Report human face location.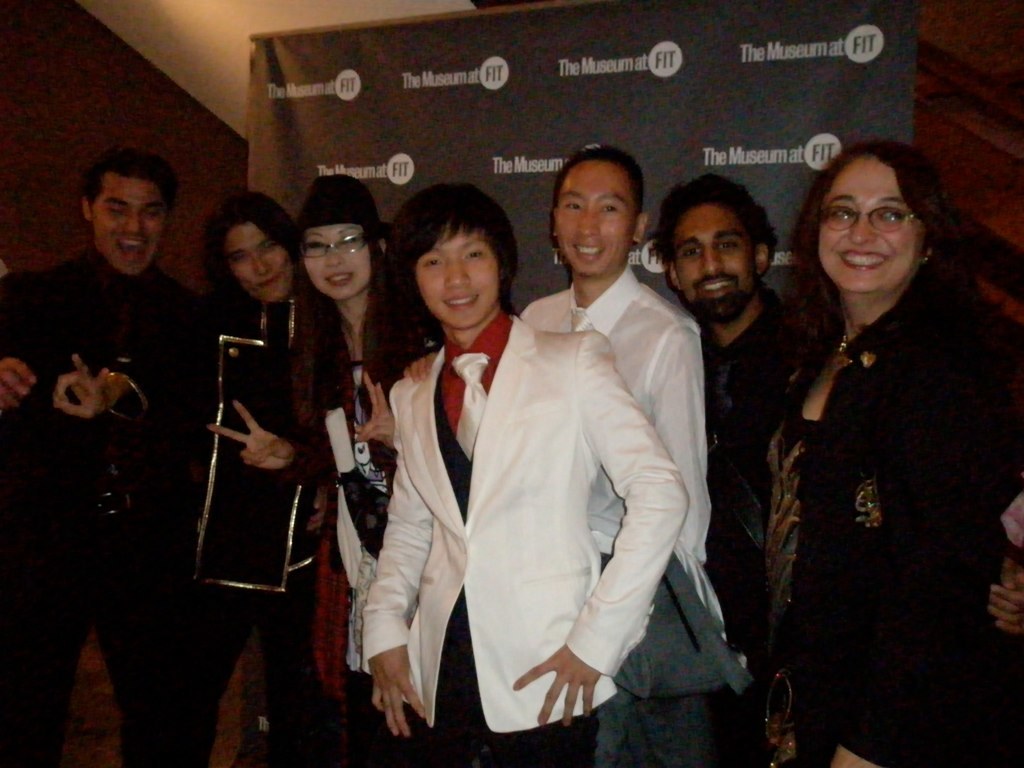
Report: (x1=415, y1=225, x2=499, y2=330).
